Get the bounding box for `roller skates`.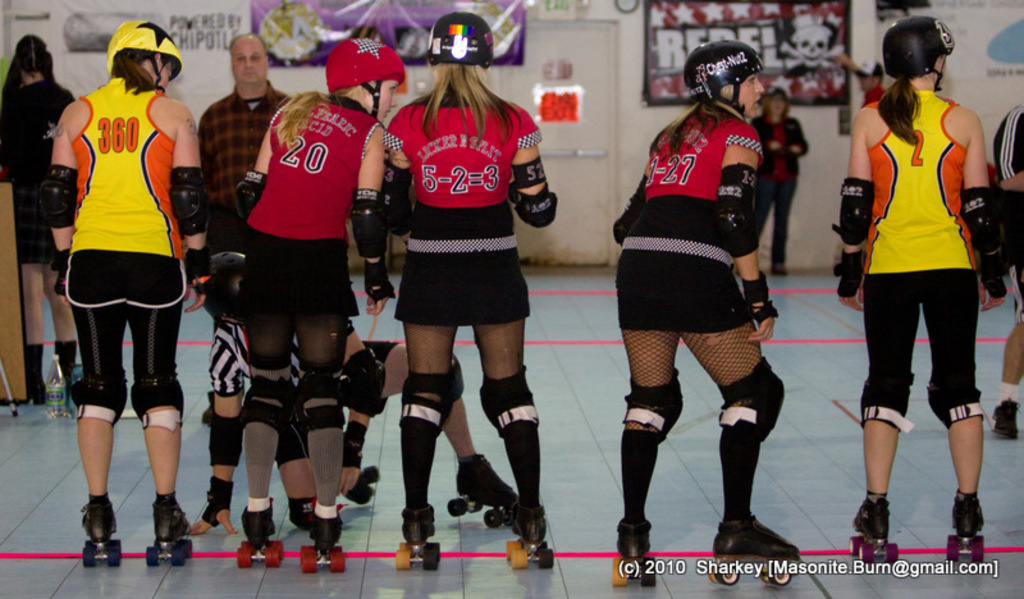
left=297, top=513, right=346, bottom=572.
